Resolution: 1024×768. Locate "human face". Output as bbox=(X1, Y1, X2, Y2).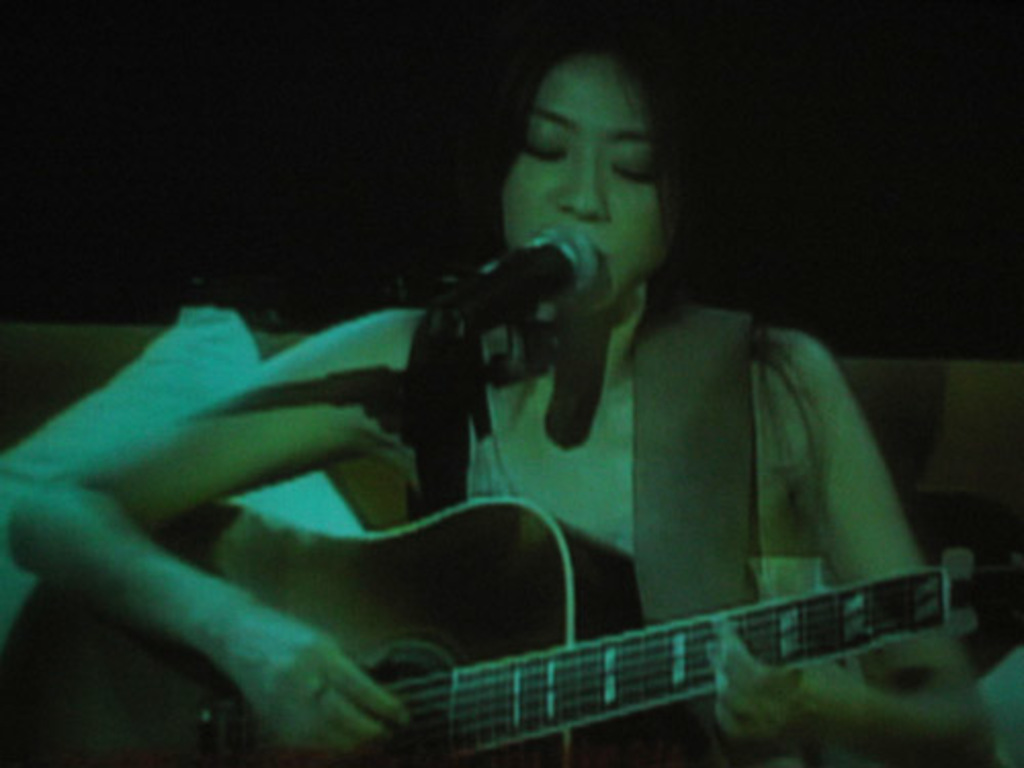
bbox=(494, 41, 684, 299).
